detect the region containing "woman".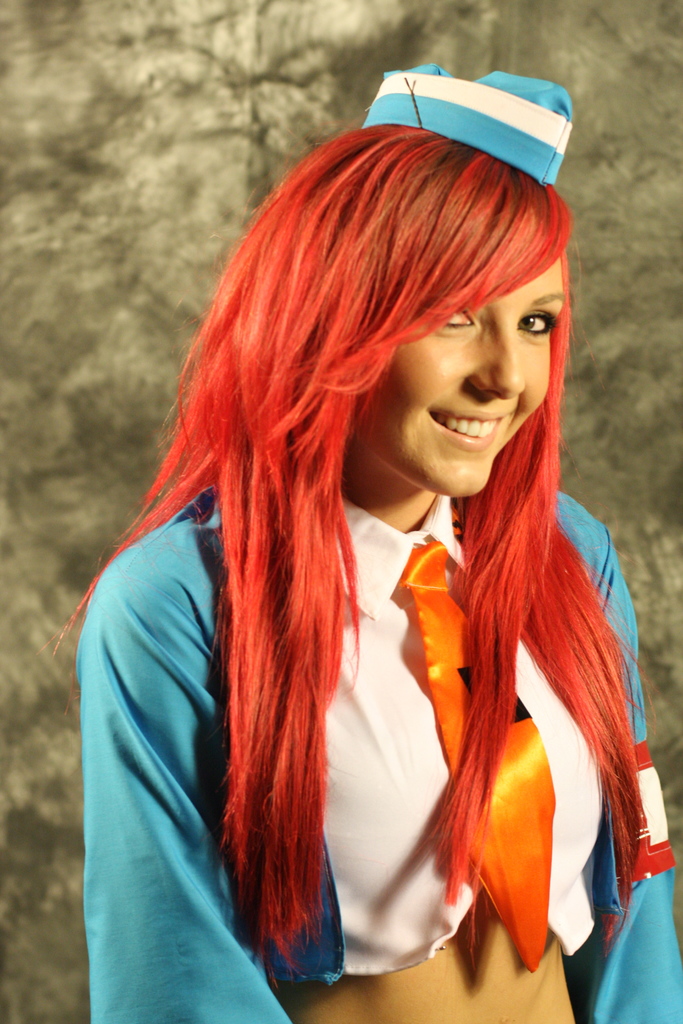
crop(54, 122, 682, 998).
